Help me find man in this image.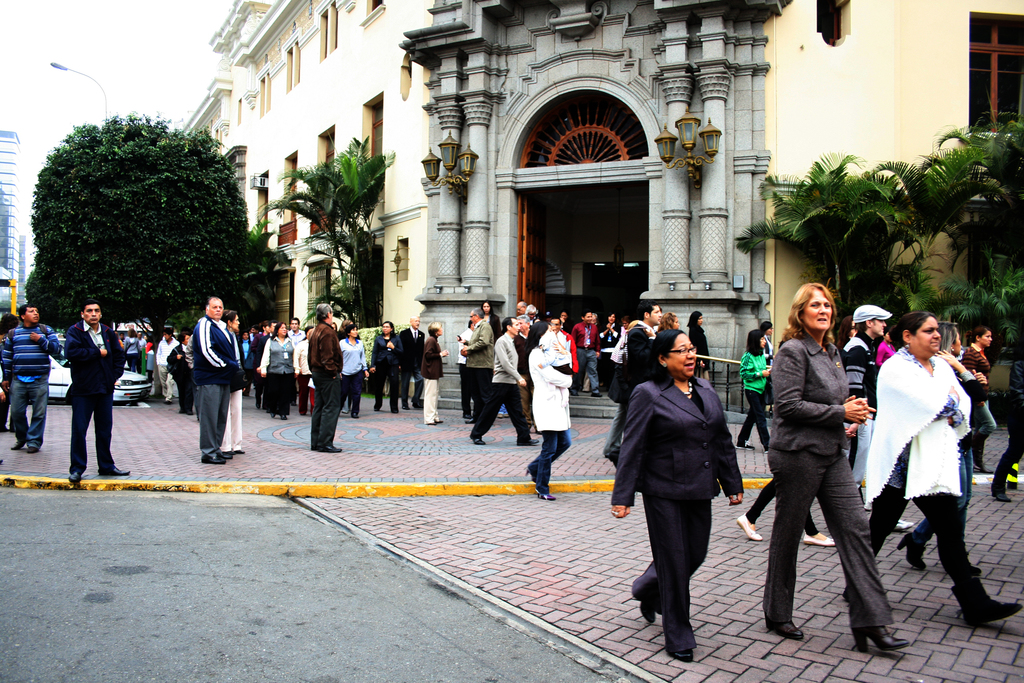
Found it: BBox(458, 305, 494, 420).
